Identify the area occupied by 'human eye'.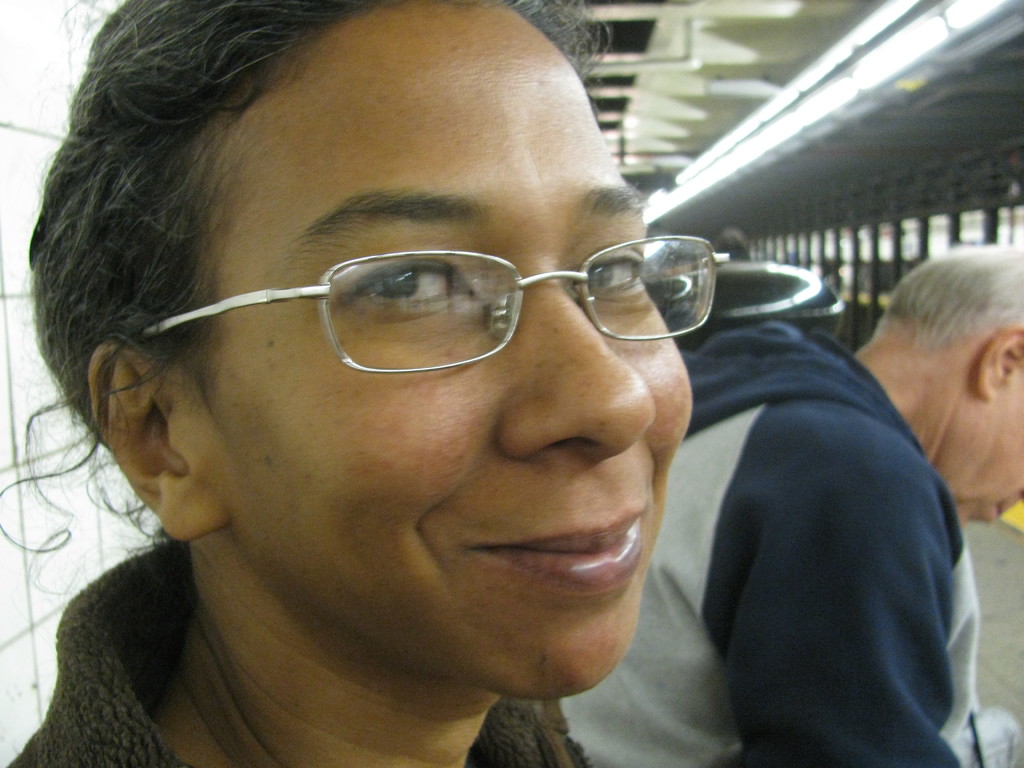
Area: <bbox>569, 246, 655, 306</bbox>.
